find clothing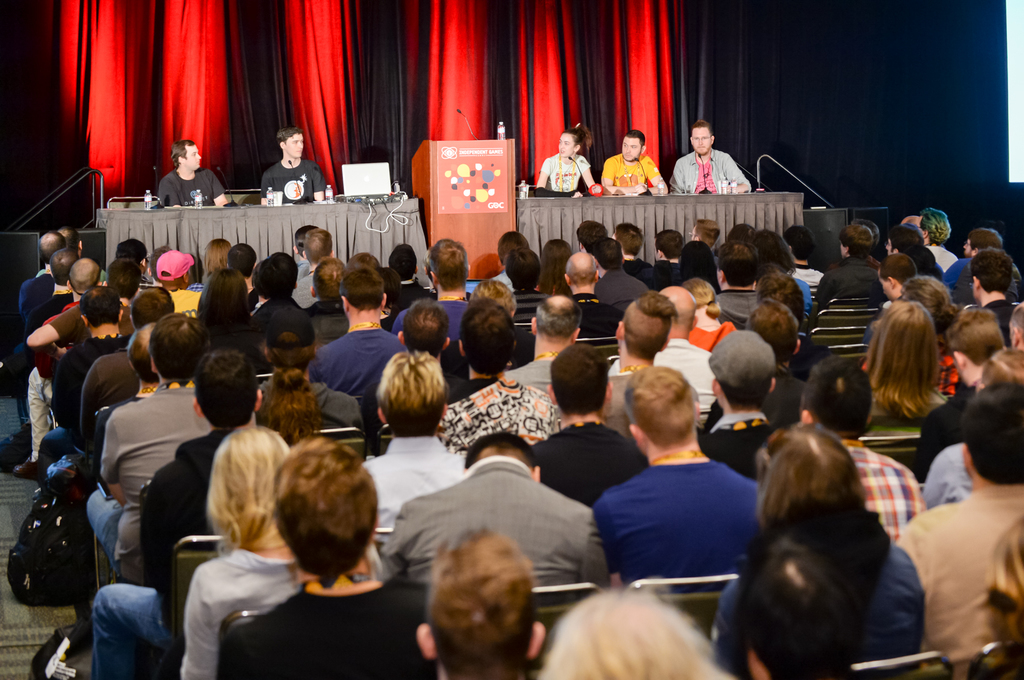
BBox(441, 372, 556, 445)
